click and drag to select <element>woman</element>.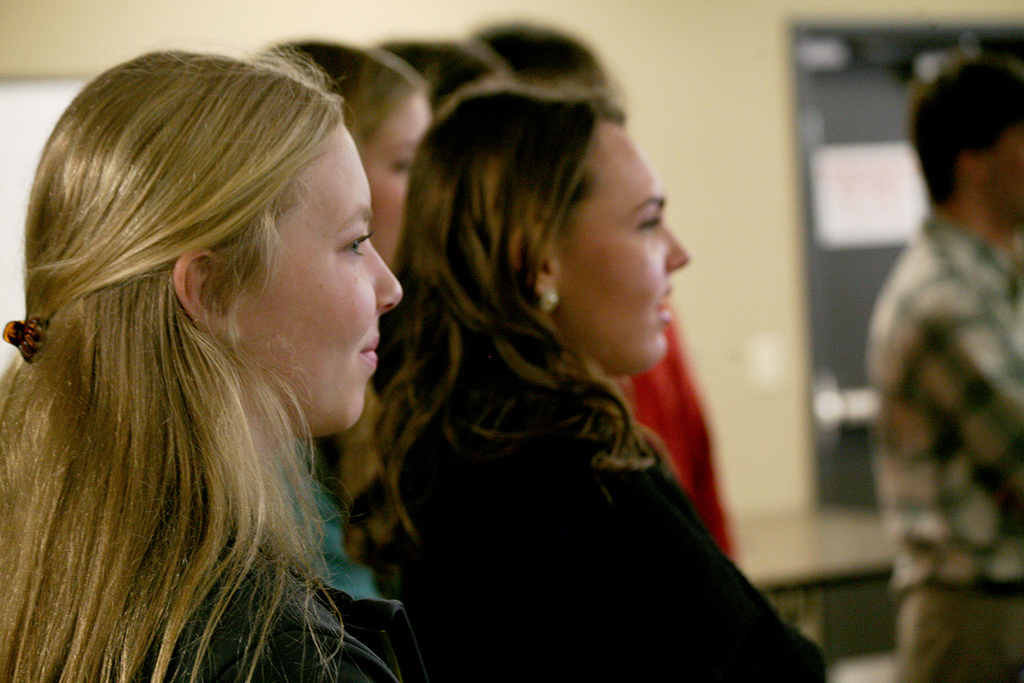
Selection: <box>0,41,428,680</box>.
